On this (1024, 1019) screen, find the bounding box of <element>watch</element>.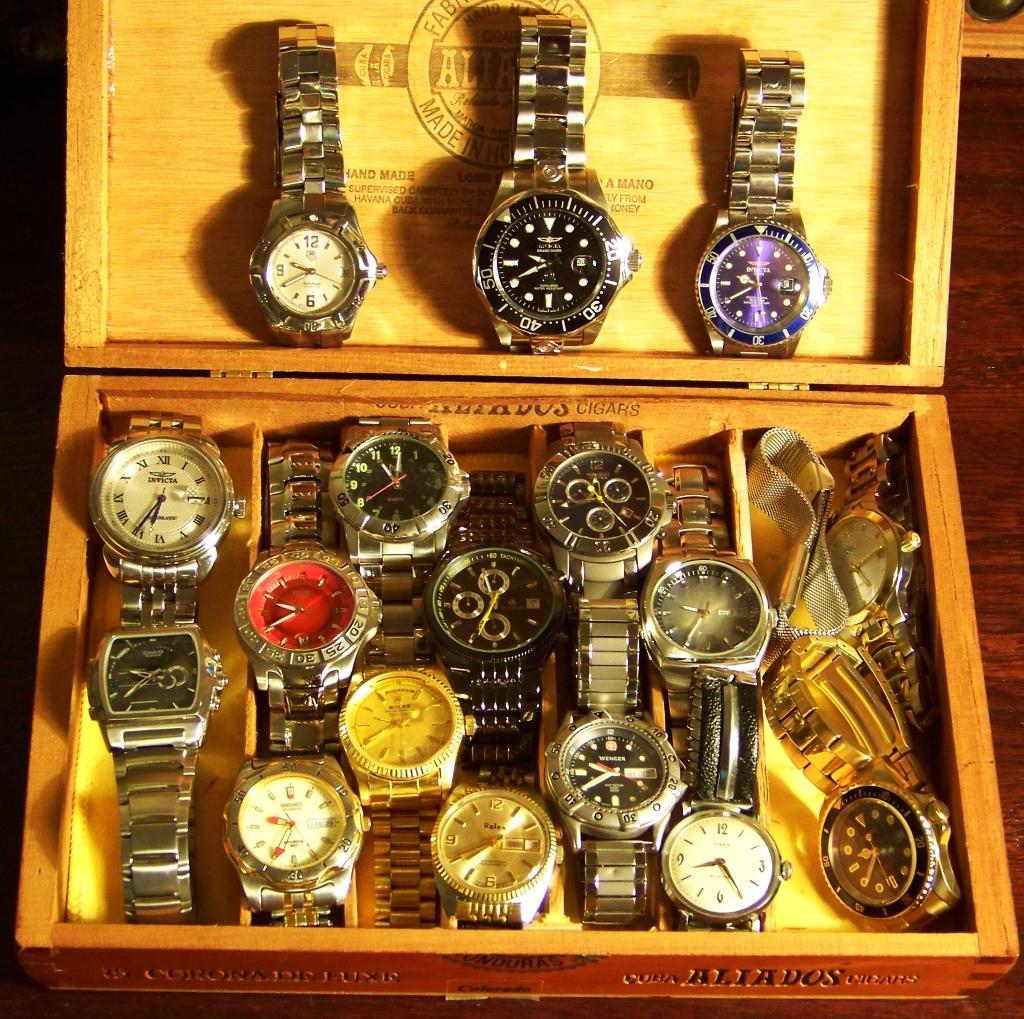
Bounding box: x1=423, y1=466, x2=570, y2=786.
